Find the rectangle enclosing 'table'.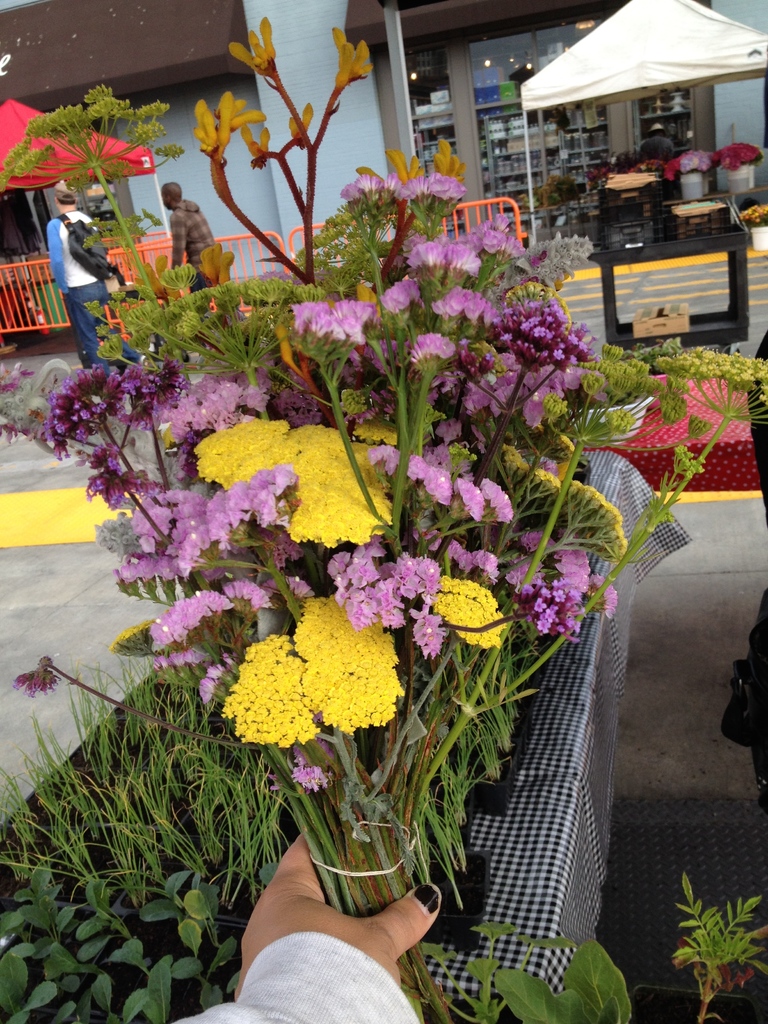
{"x1": 602, "y1": 369, "x2": 763, "y2": 493}.
